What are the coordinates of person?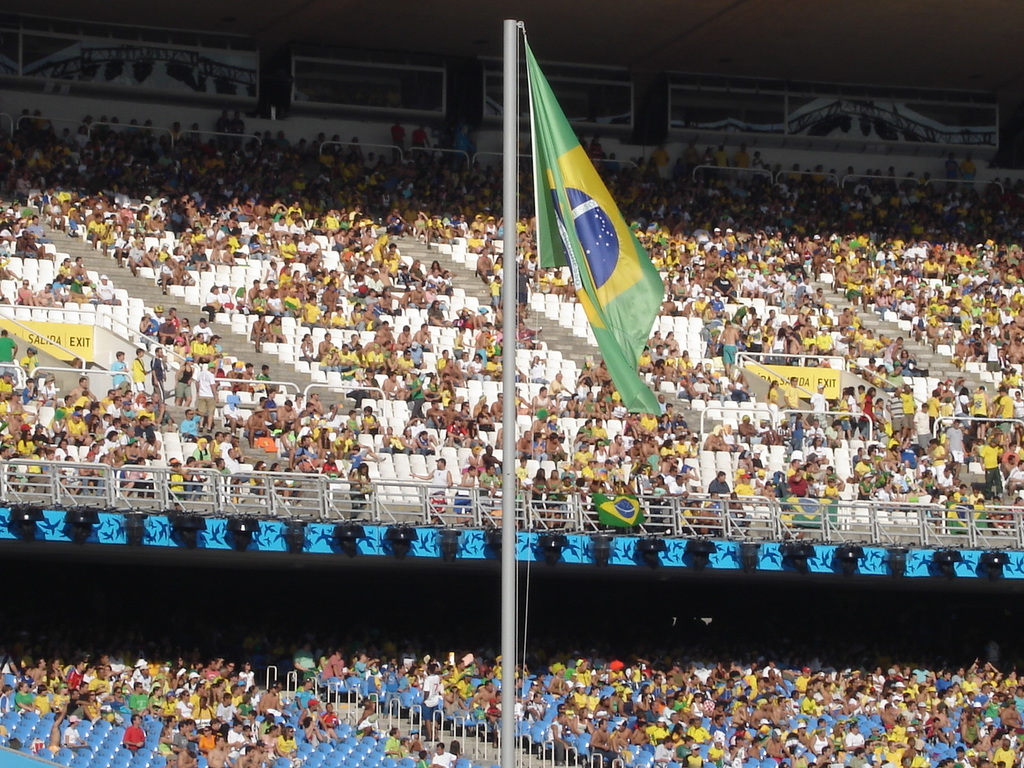
detection(350, 695, 381, 739).
